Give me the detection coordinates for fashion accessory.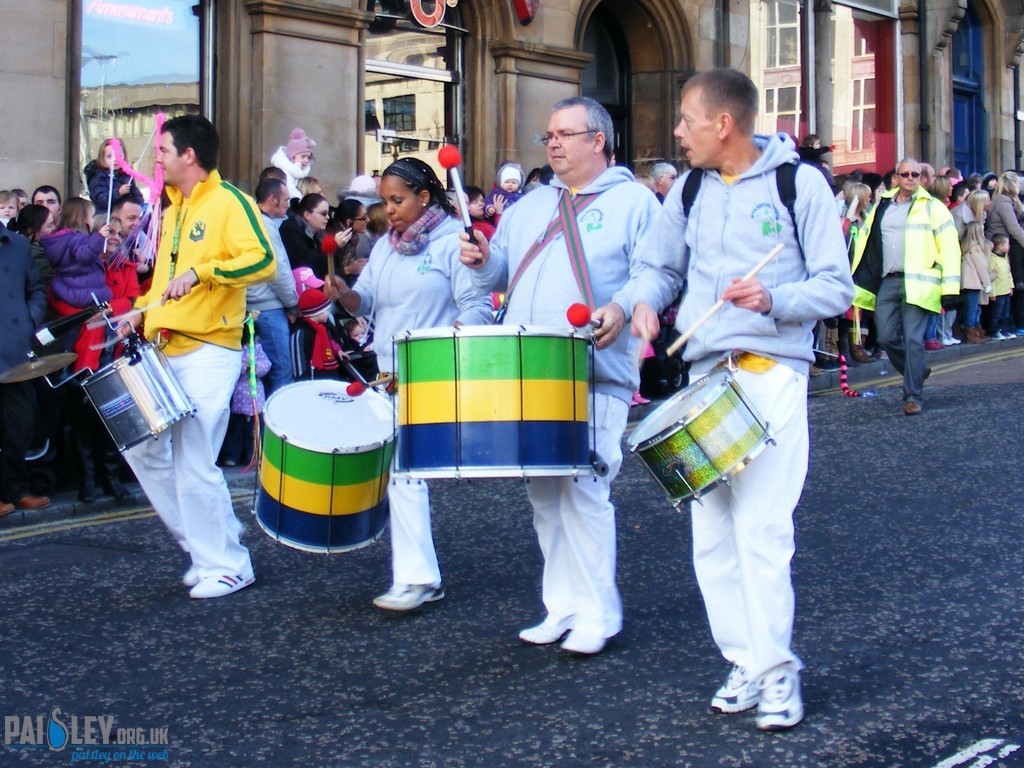
<box>854,328,873,359</box>.
